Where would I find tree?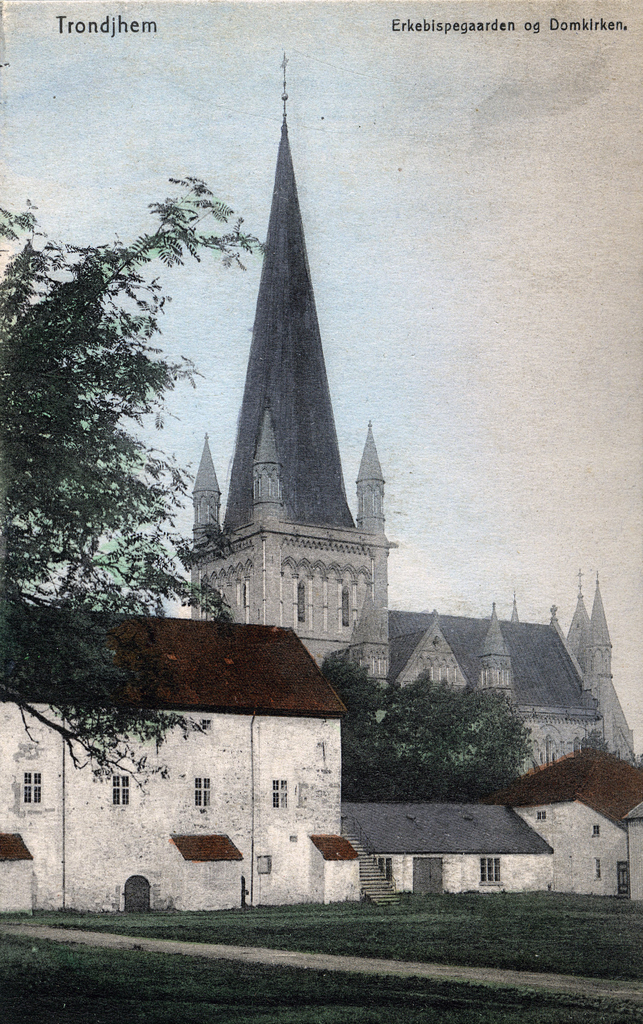
At box(324, 646, 534, 786).
